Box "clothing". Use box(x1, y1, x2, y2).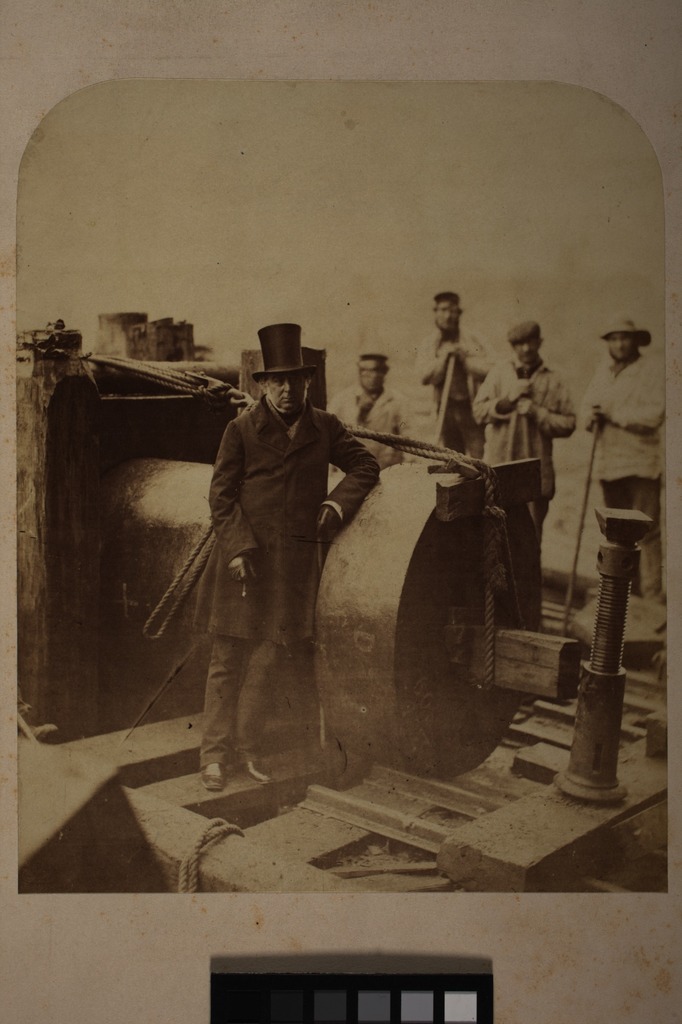
box(336, 374, 409, 472).
